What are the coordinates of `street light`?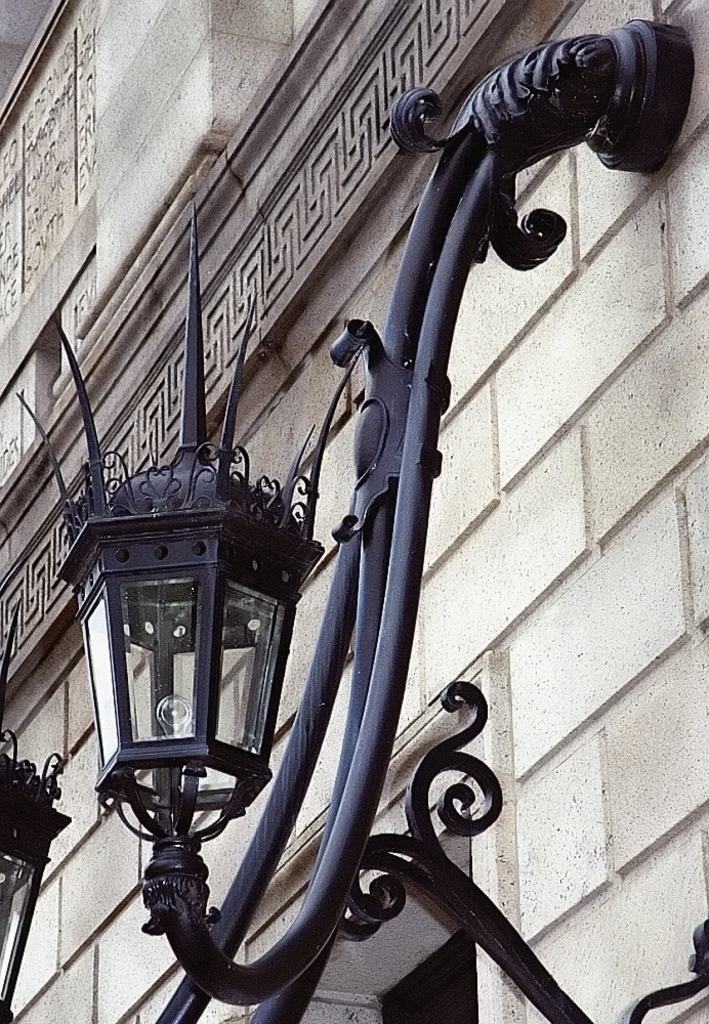
bbox=[70, 364, 318, 943].
